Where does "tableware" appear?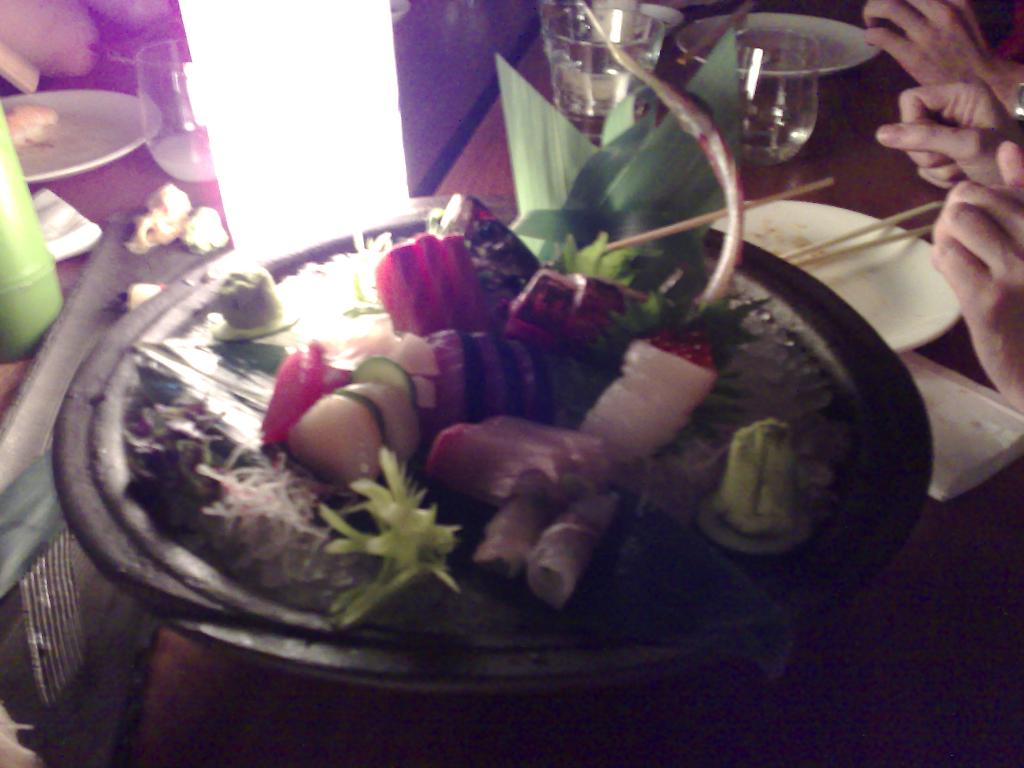
Appears at detection(532, 12, 671, 140).
